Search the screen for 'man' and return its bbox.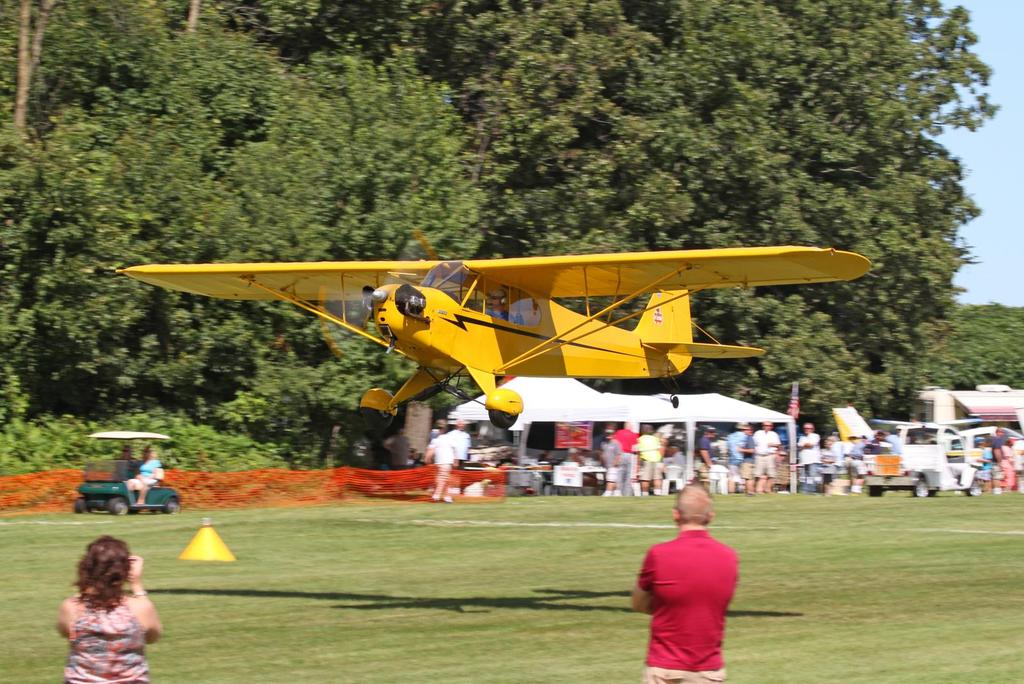
Found: 424, 423, 457, 500.
